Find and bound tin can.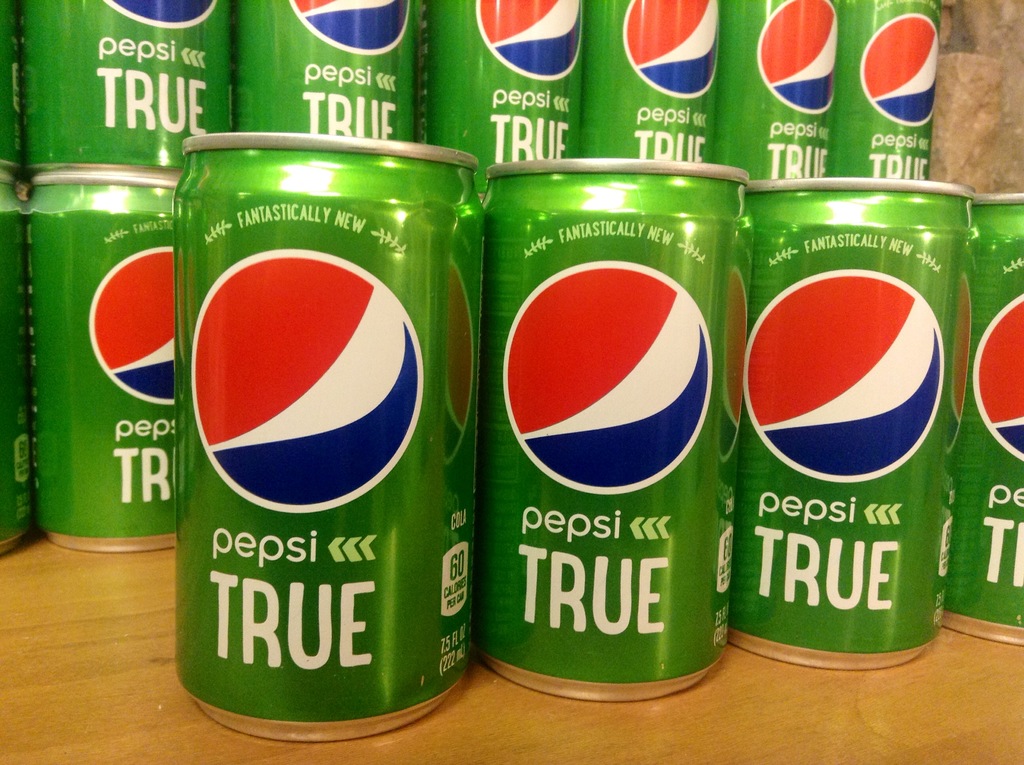
Bound: 423:0:593:190.
